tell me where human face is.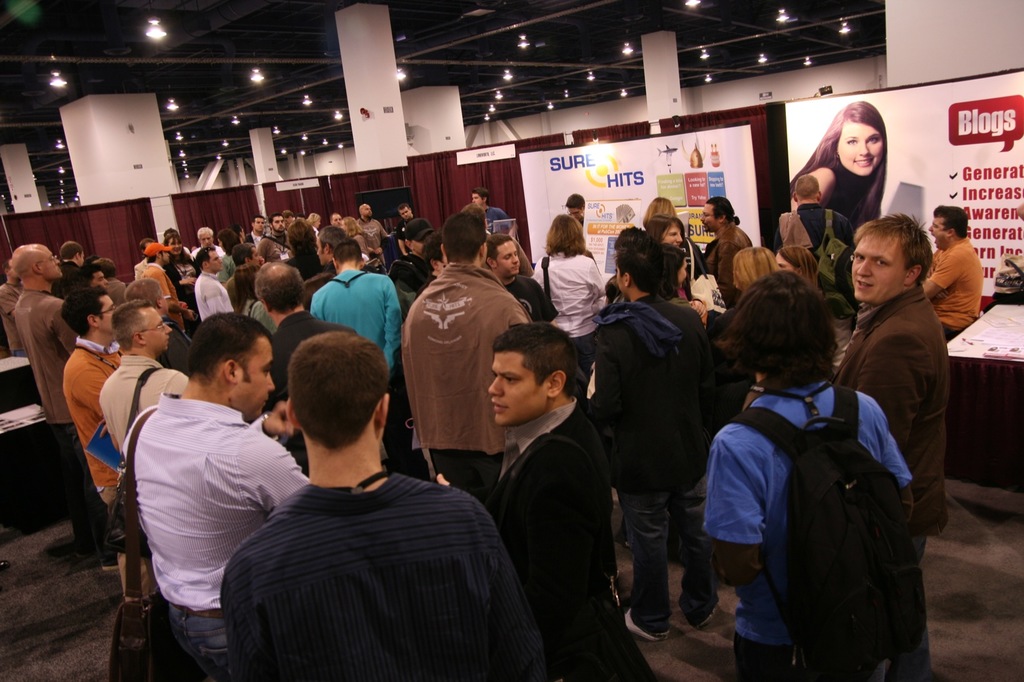
human face is at (208, 249, 223, 271).
